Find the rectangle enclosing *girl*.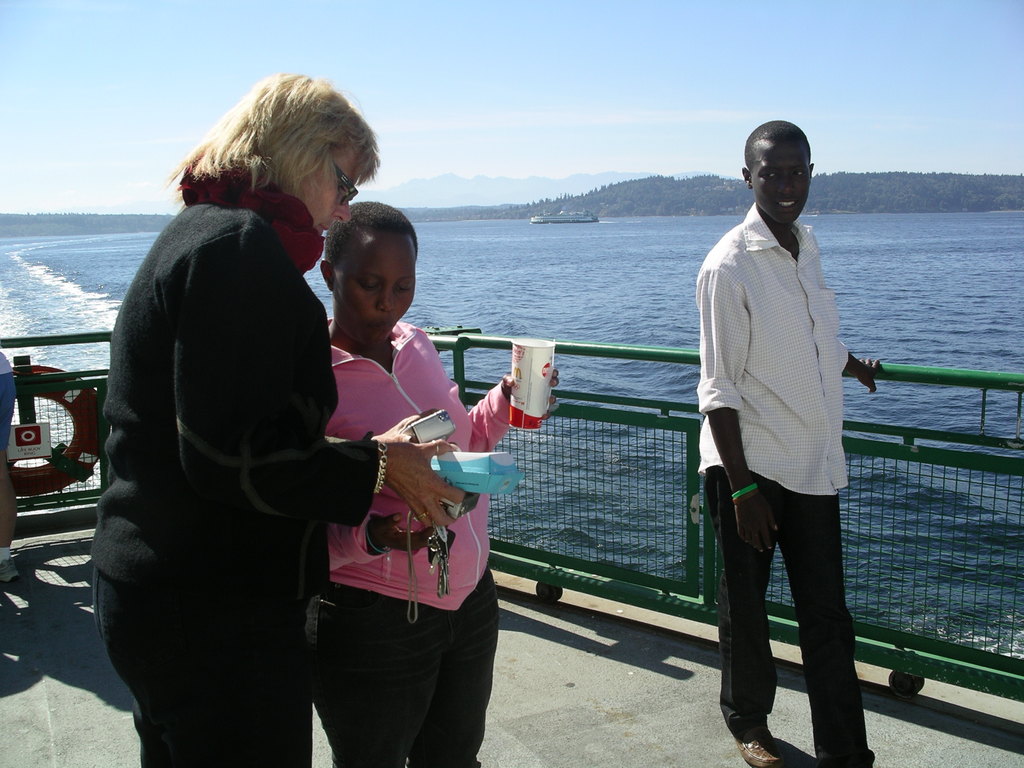
[308, 193, 561, 767].
